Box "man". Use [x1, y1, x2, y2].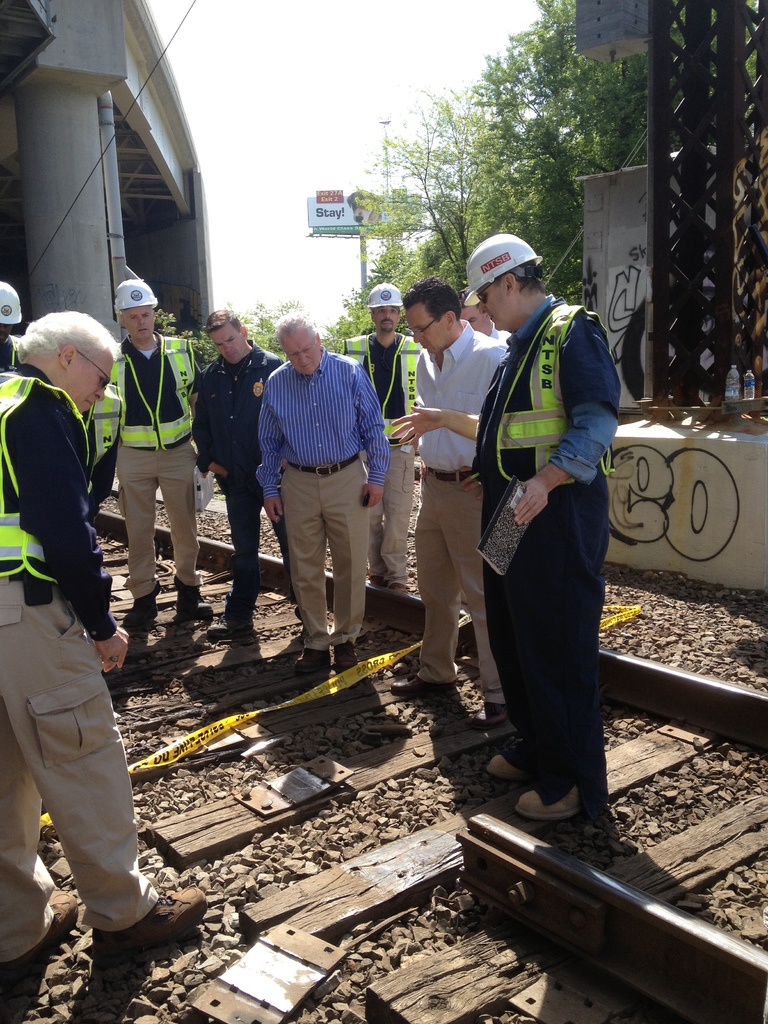
[257, 316, 396, 657].
